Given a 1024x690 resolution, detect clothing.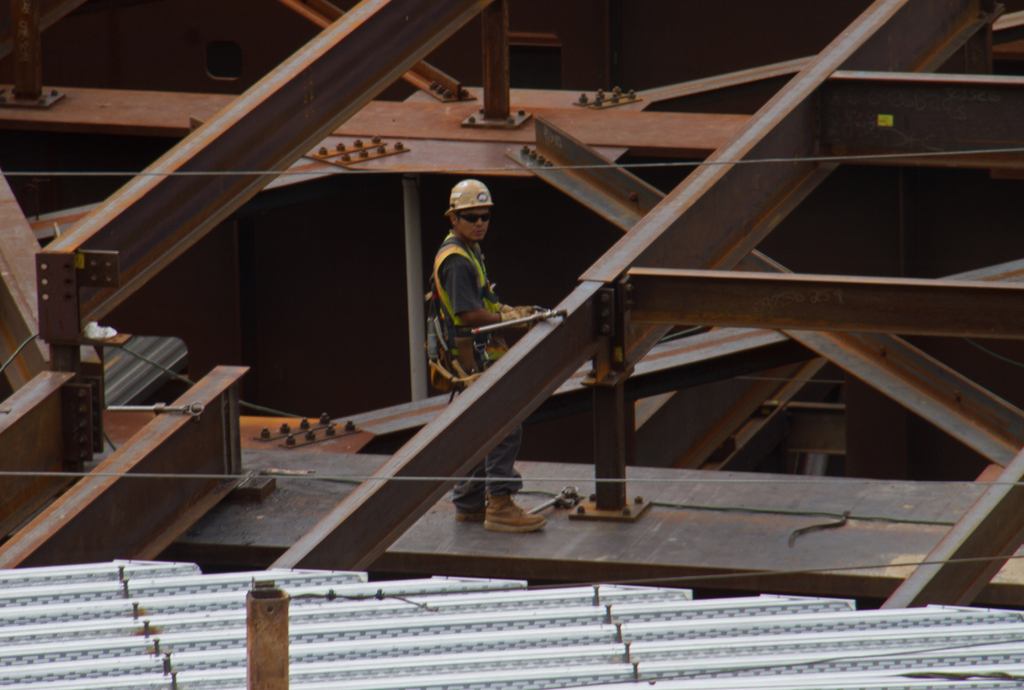
x1=424 y1=227 x2=525 y2=508.
